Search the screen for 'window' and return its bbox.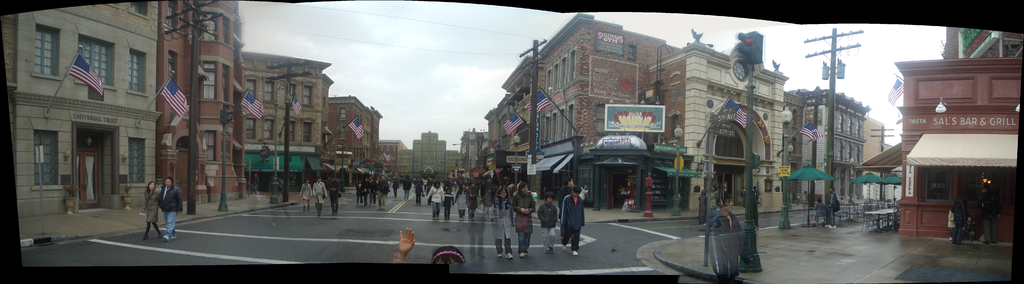
Found: detection(846, 117, 851, 133).
